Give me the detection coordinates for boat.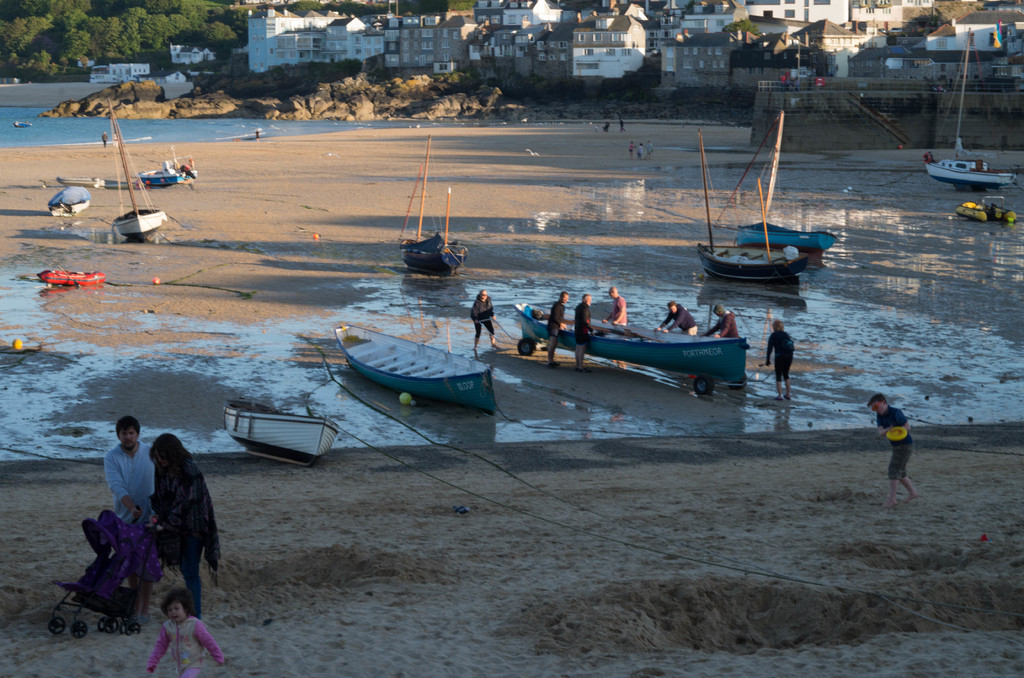
(left=47, top=186, right=92, bottom=220).
